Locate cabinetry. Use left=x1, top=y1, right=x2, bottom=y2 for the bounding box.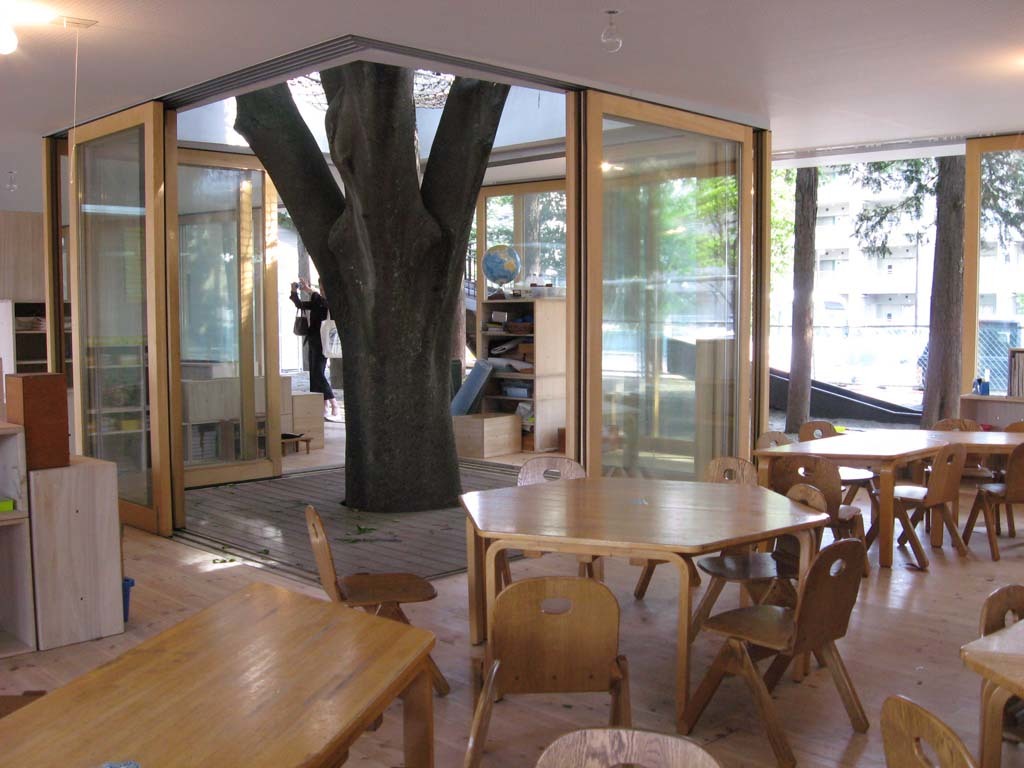
left=7, top=294, right=73, bottom=377.
